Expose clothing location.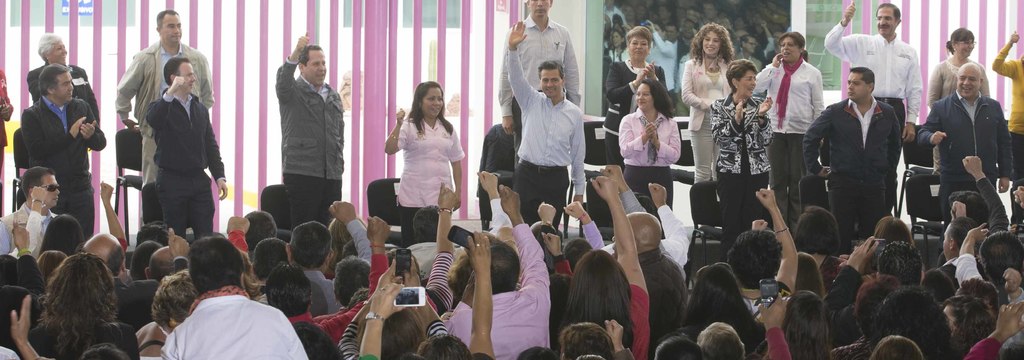
Exposed at l=273, t=52, r=339, b=171.
